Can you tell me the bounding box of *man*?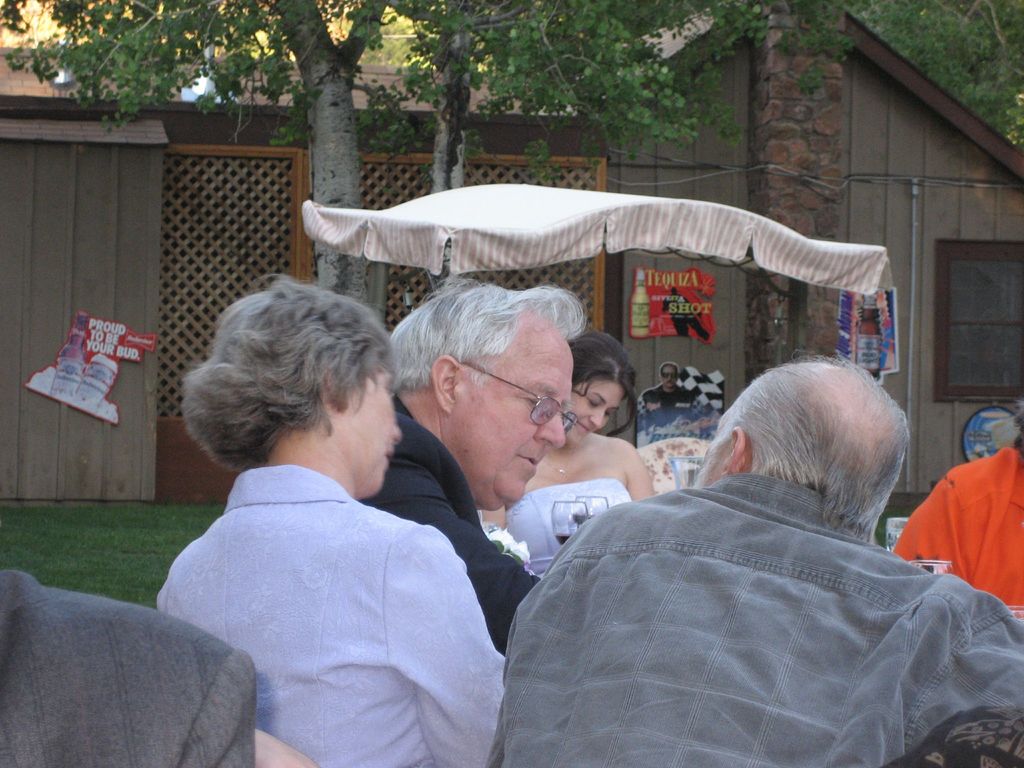
left=348, top=282, right=582, bottom=660.
